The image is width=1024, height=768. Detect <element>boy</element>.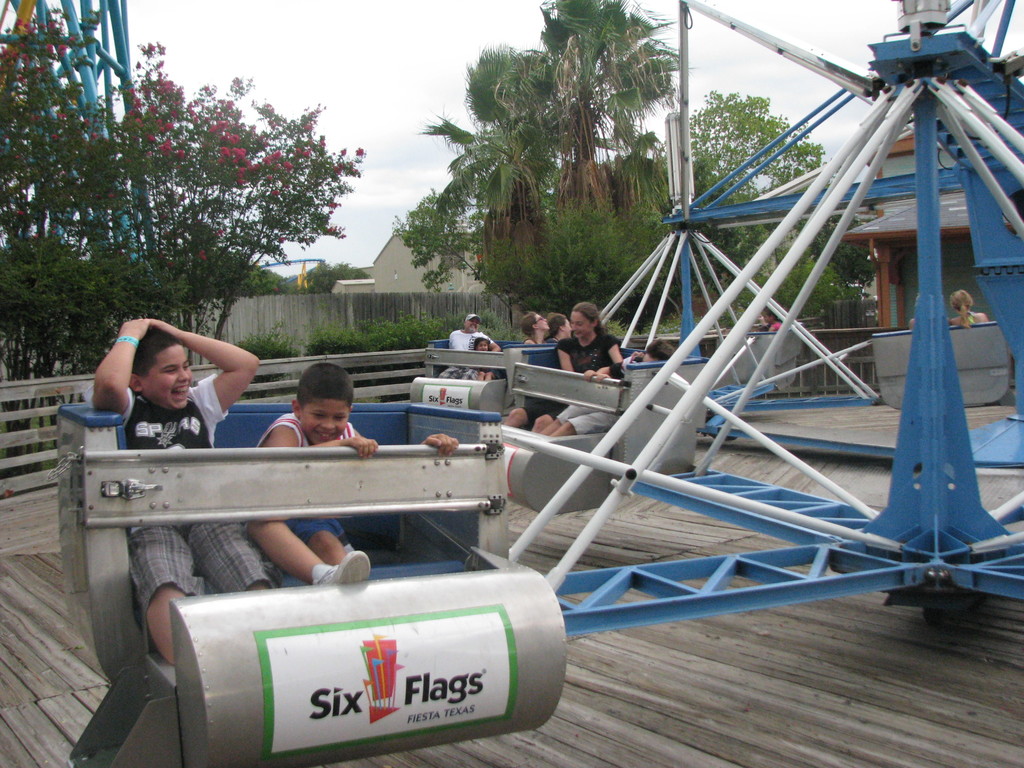
Detection: {"left": 244, "top": 361, "right": 456, "bottom": 586}.
